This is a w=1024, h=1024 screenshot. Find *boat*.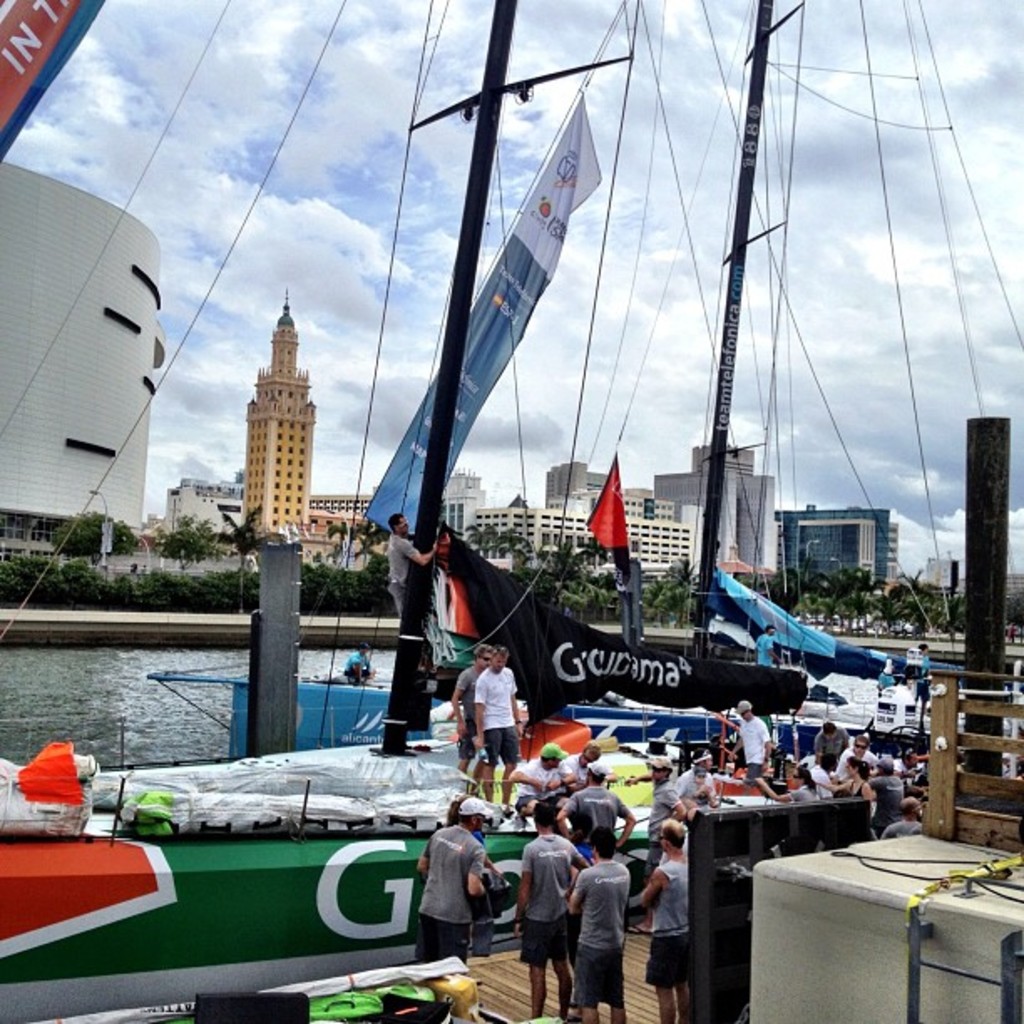
Bounding box: [141, 656, 1022, 758].
